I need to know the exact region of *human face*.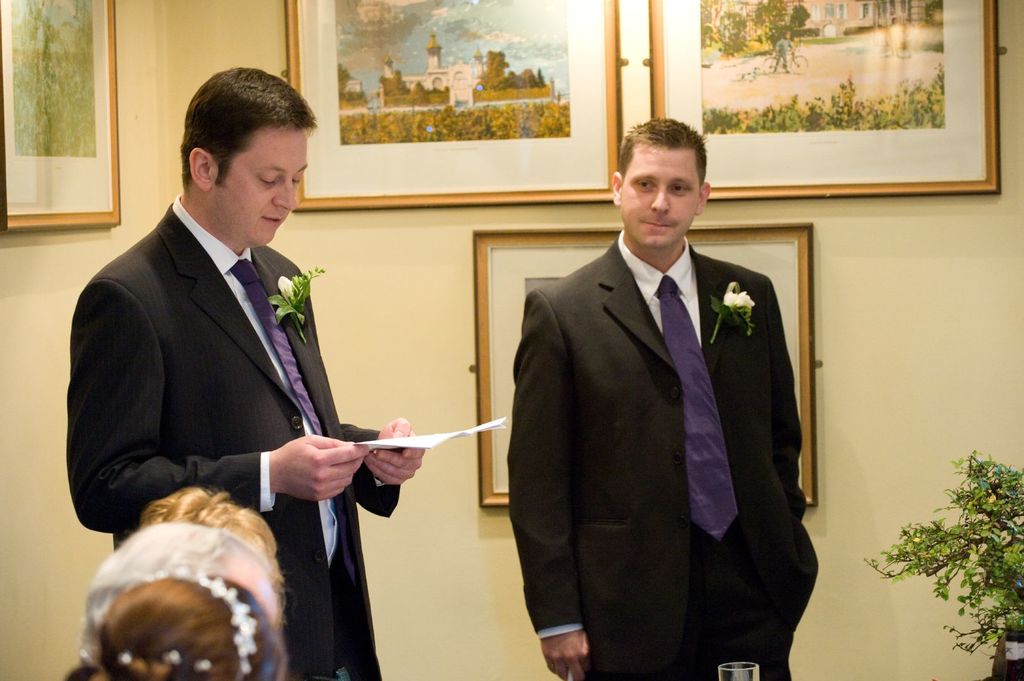
Region: {"left": 622, "top": 142, "right": 701, "bottom": 250}.
